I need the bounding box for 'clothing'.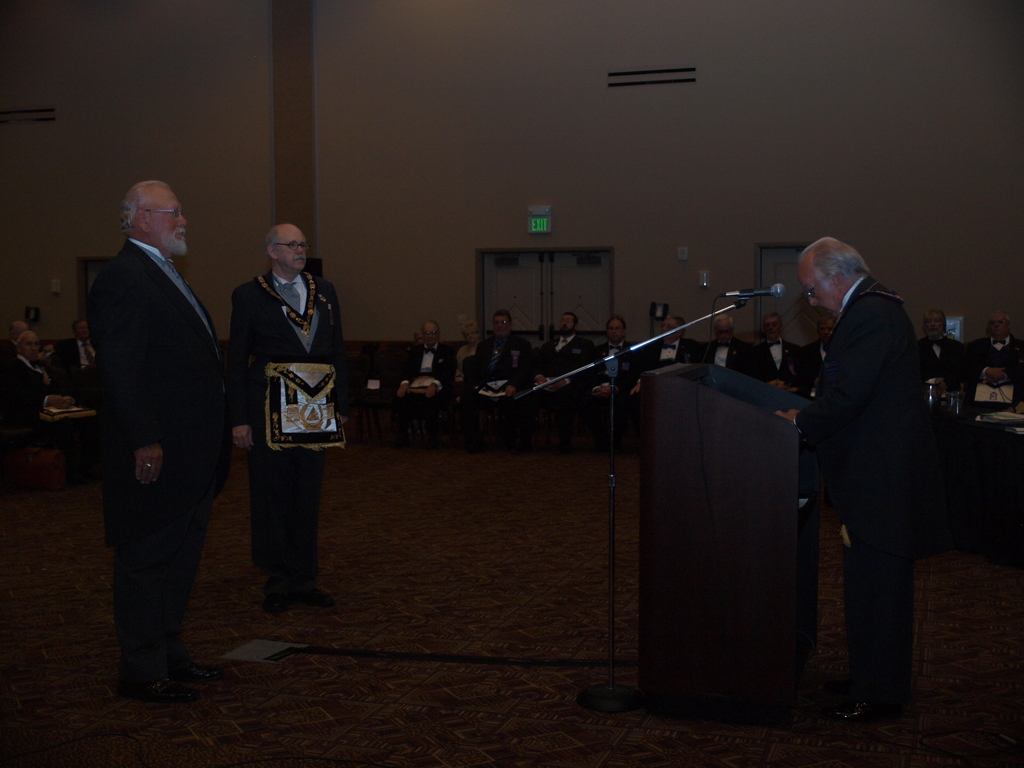
Here it is: bbox=(2, 343, 13, 360).
